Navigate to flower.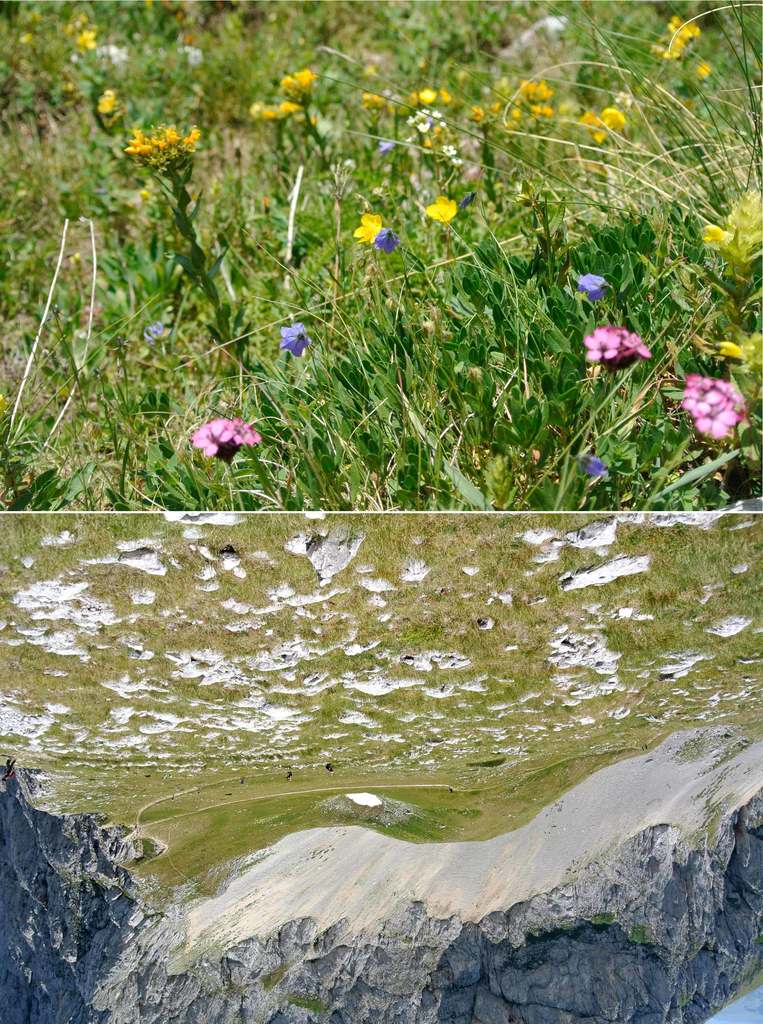
Navigation target: crop(719, 342, 749, 362).
